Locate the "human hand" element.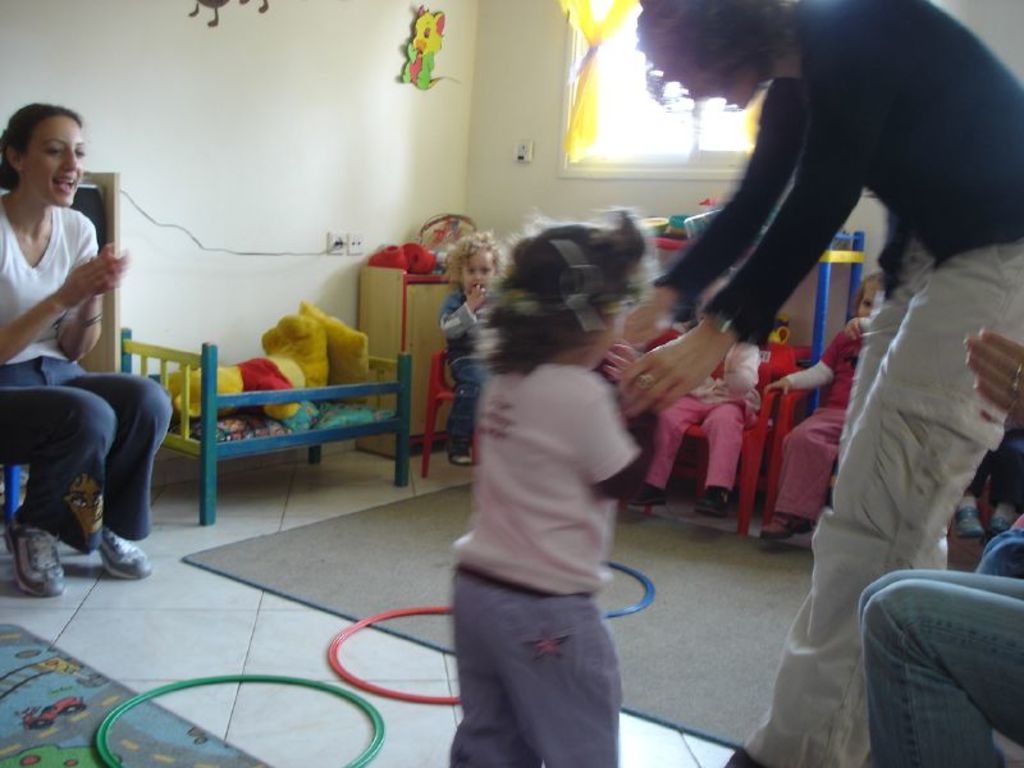
Element bbox: box=[467, 282, 490, 308].
